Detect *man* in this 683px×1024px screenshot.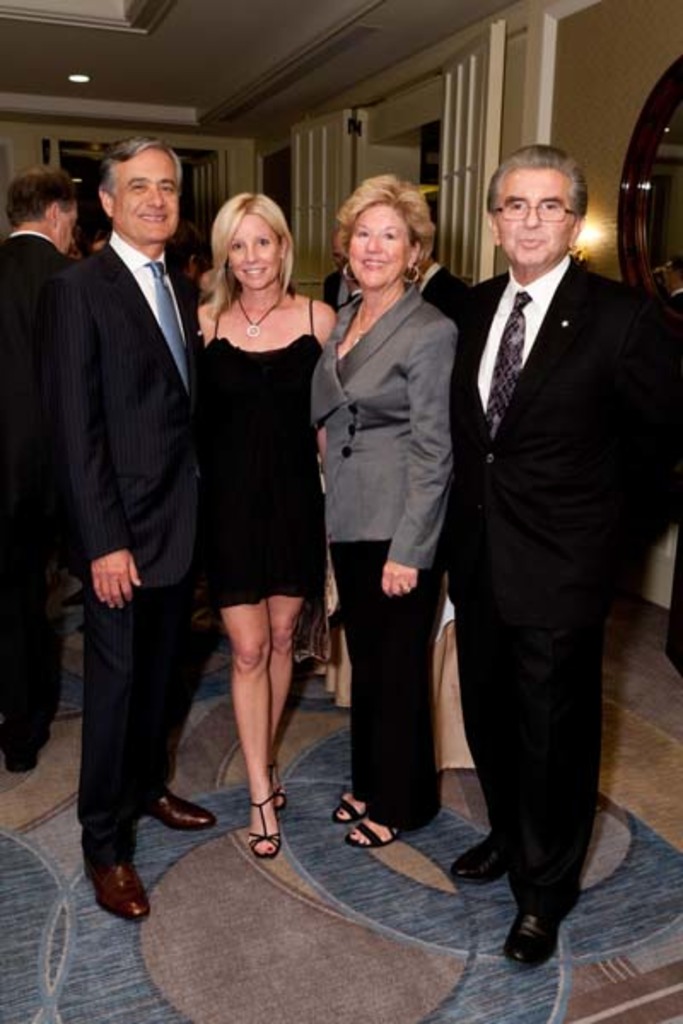
Detection: select_region(423, 92, 652, 959).
